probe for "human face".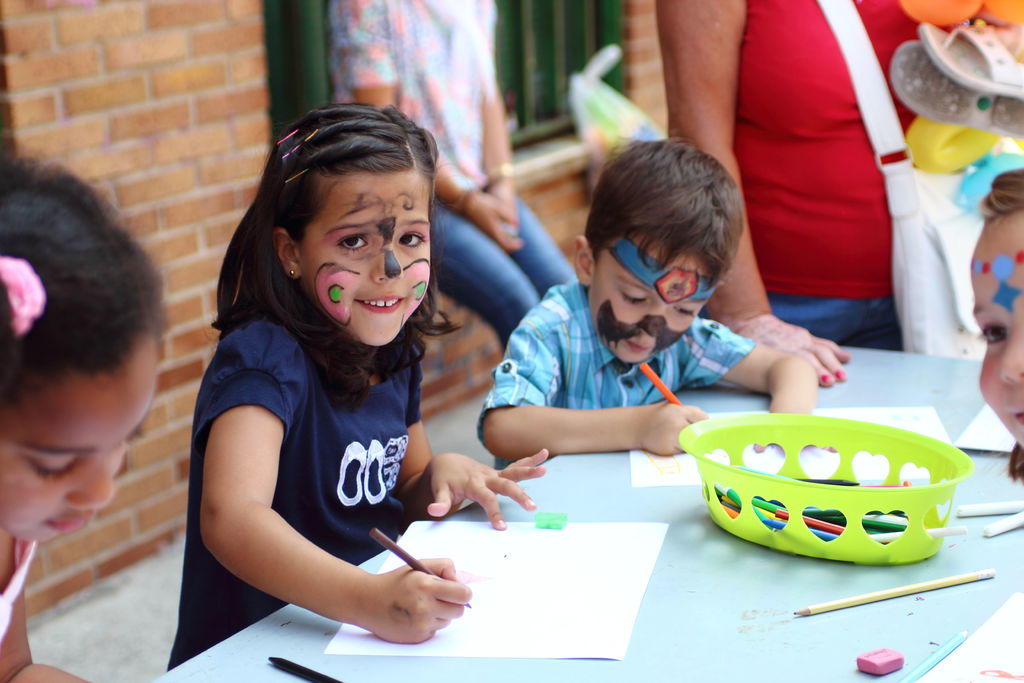
Probe result: select_region(300, 164, 431, 339).
